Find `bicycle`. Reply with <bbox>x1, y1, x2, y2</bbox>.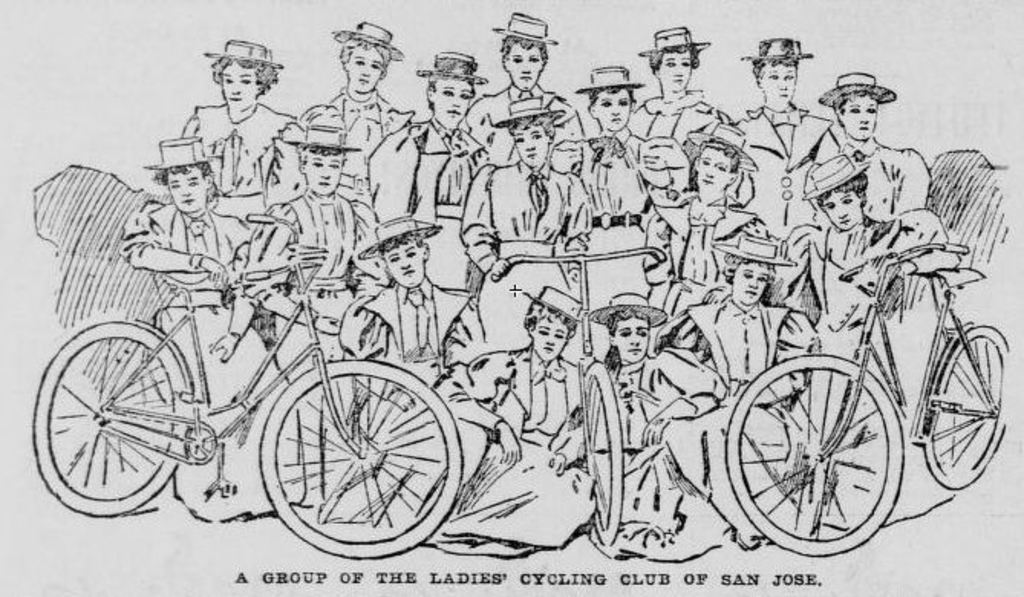
<bbox>488, 234, 673, 556</bbox>.
